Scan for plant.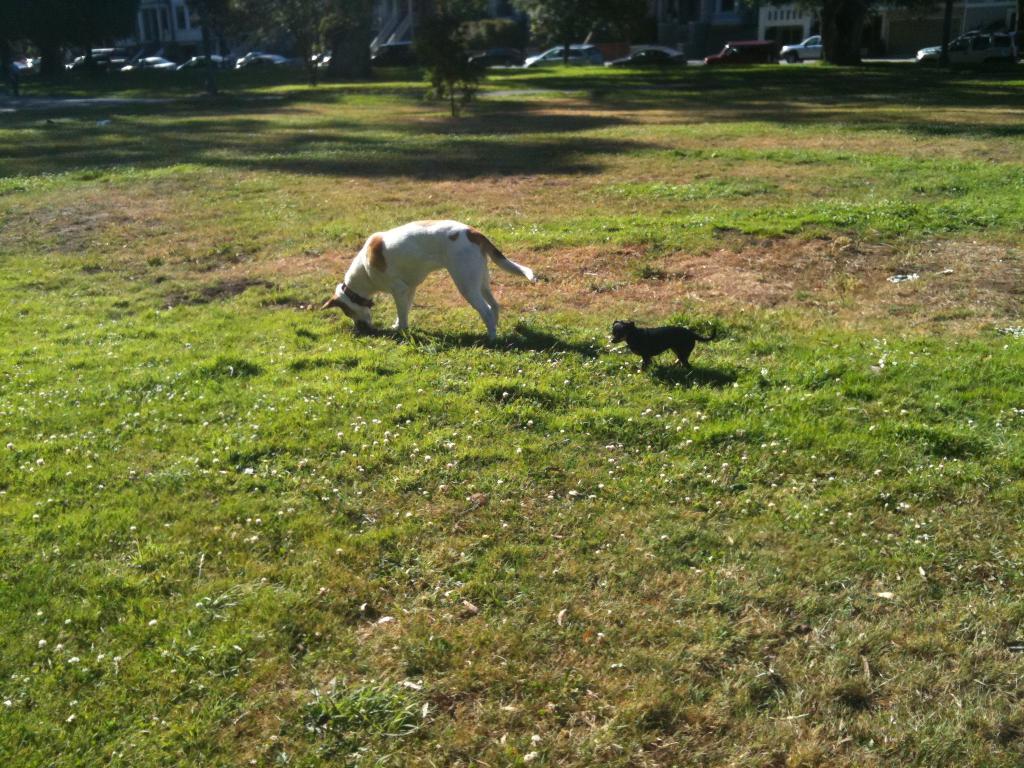
Scan result: [x1=411, y1=11, x2=493, y2=115].
